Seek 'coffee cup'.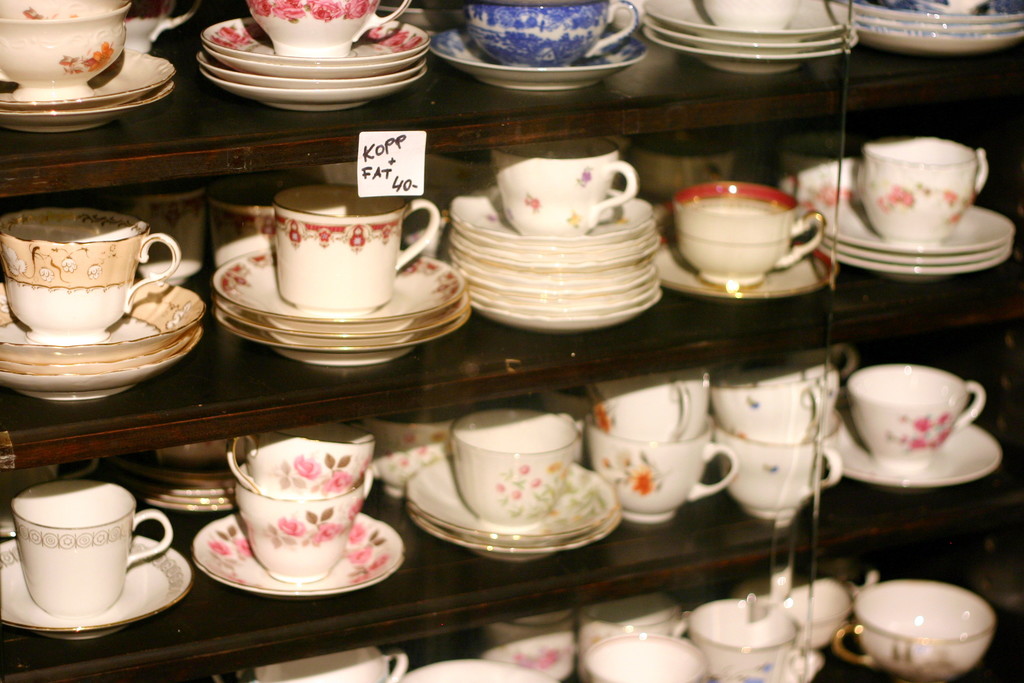
x1=6 y1=474 x2=177 y2=619.
